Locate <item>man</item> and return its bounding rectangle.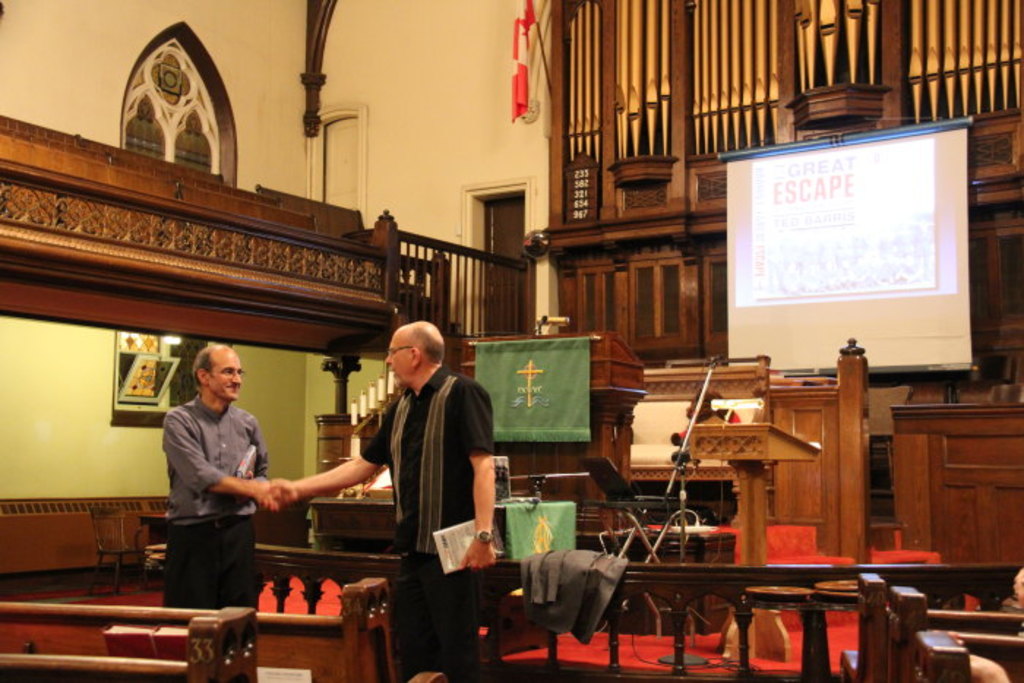
bbox(158, 344, 285, 613).
